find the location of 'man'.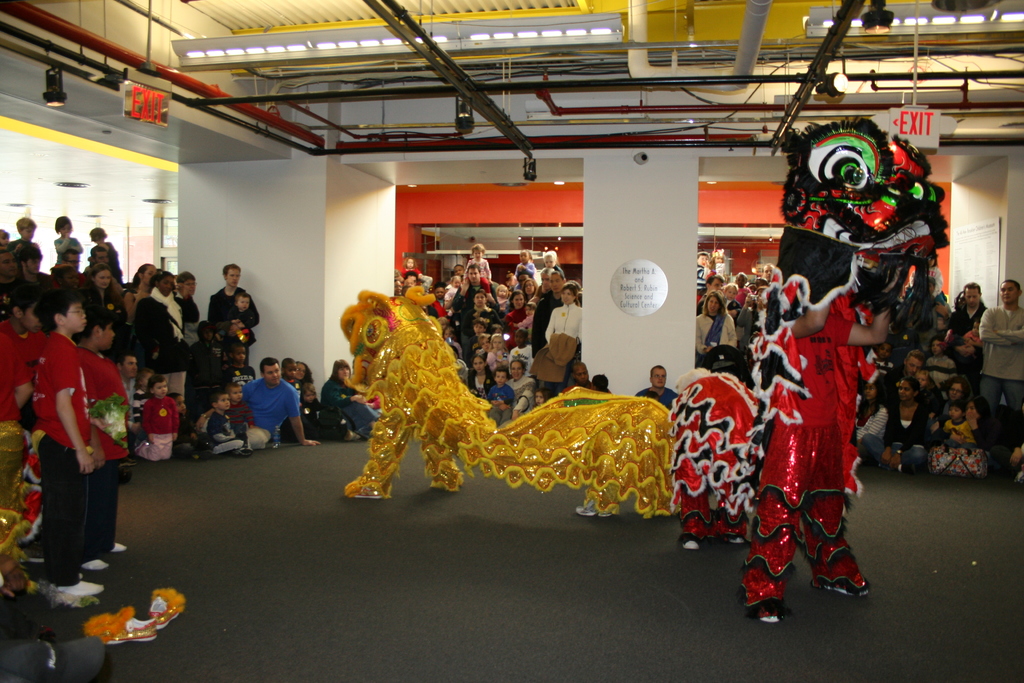
Location: x1=16, y1=247, x2=50, y2=292.
